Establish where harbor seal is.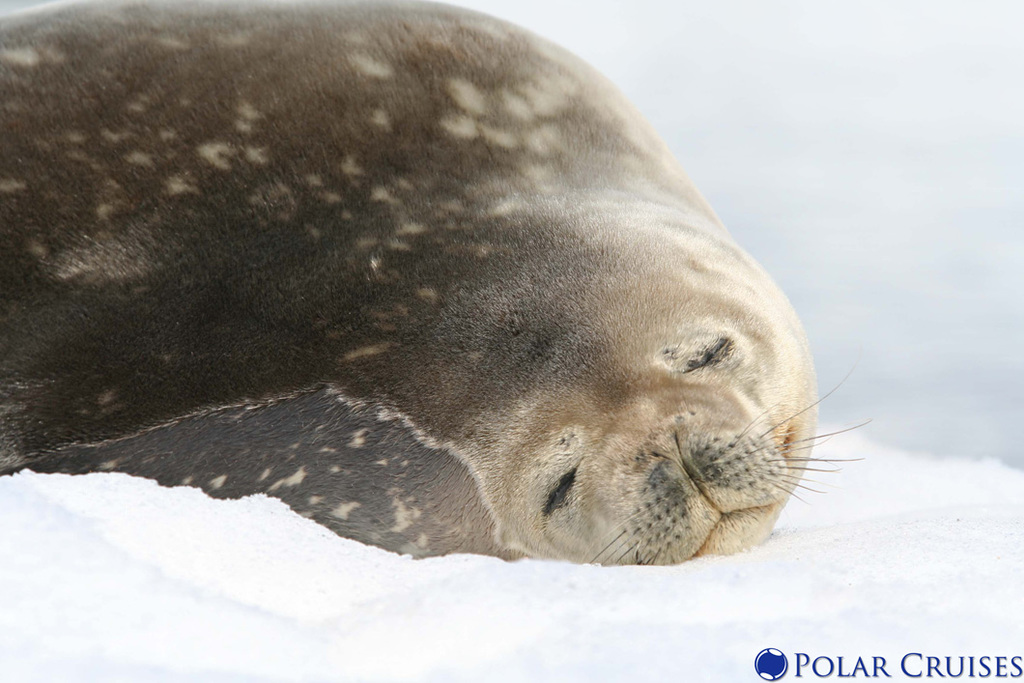
Established at crop(0, 0, 866, 581).
